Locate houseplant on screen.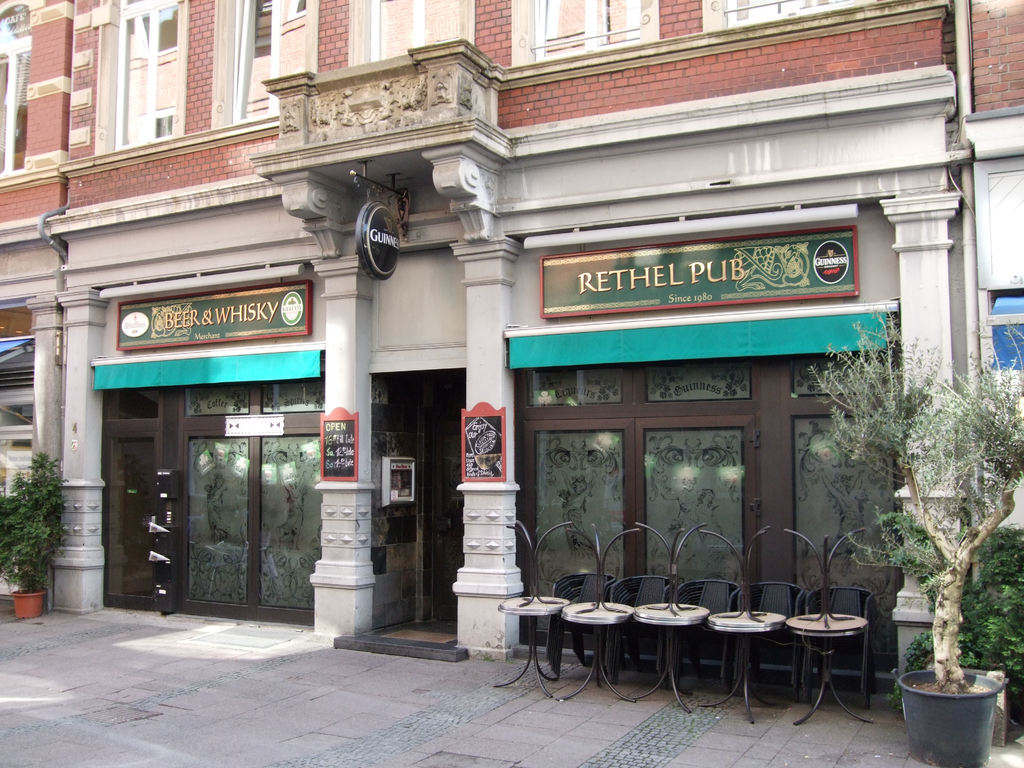
On screen at left=806, top=295, right=1023, bottom=767.
